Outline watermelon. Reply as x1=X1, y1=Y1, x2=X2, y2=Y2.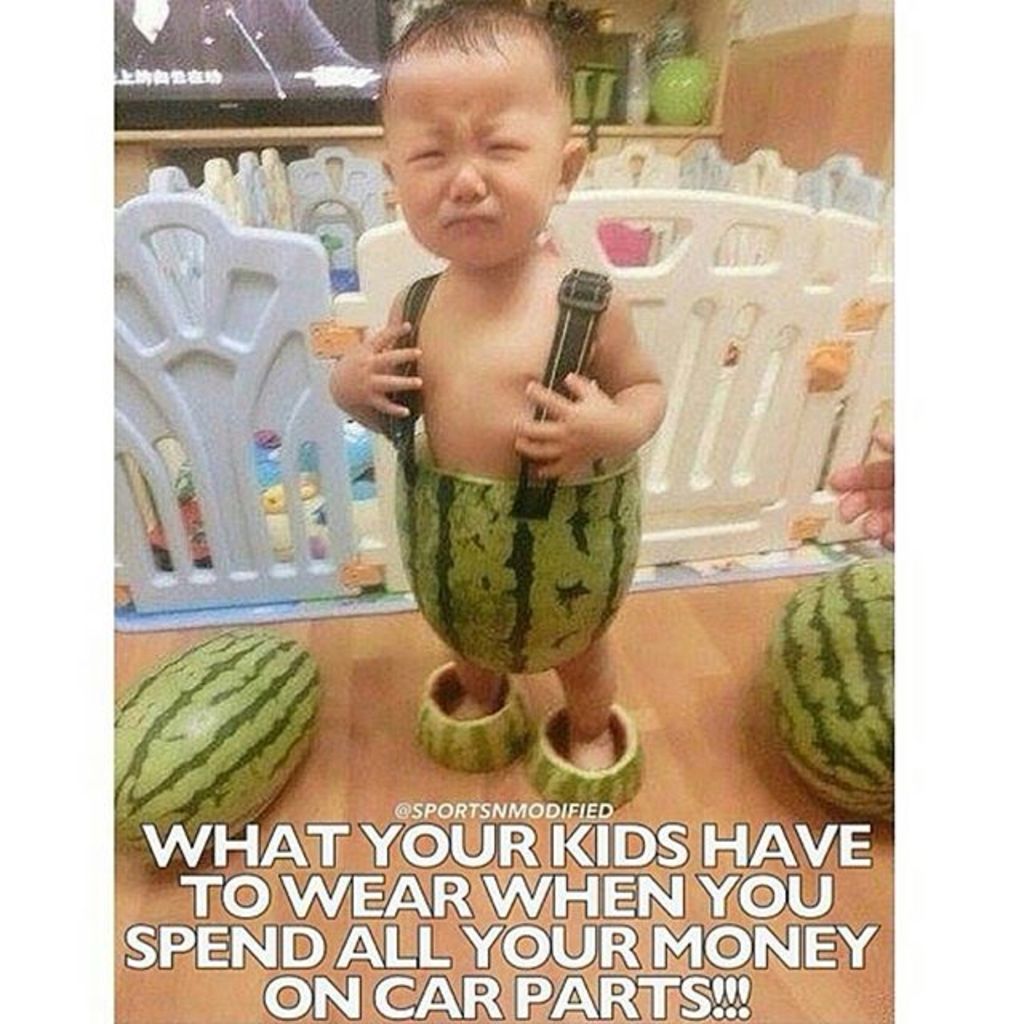
x1=416, y1=659, x2=528, y2=773.
